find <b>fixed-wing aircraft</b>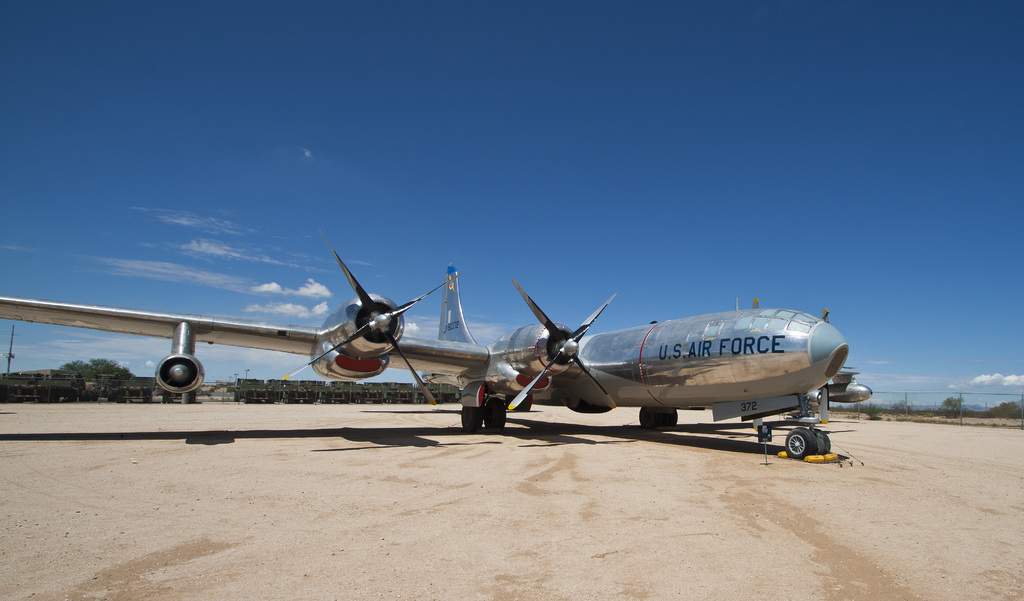
{"left": 0, "top": 229, "right": 873, "bottom": 459}
